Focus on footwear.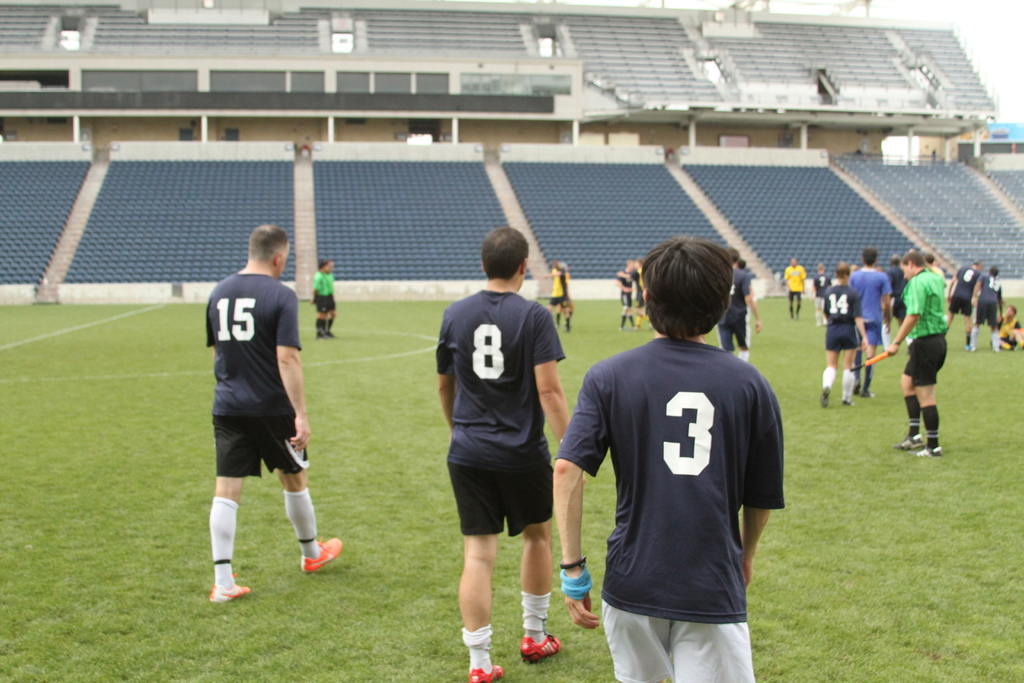
Focused at locate(467, 667, 503, 682).
